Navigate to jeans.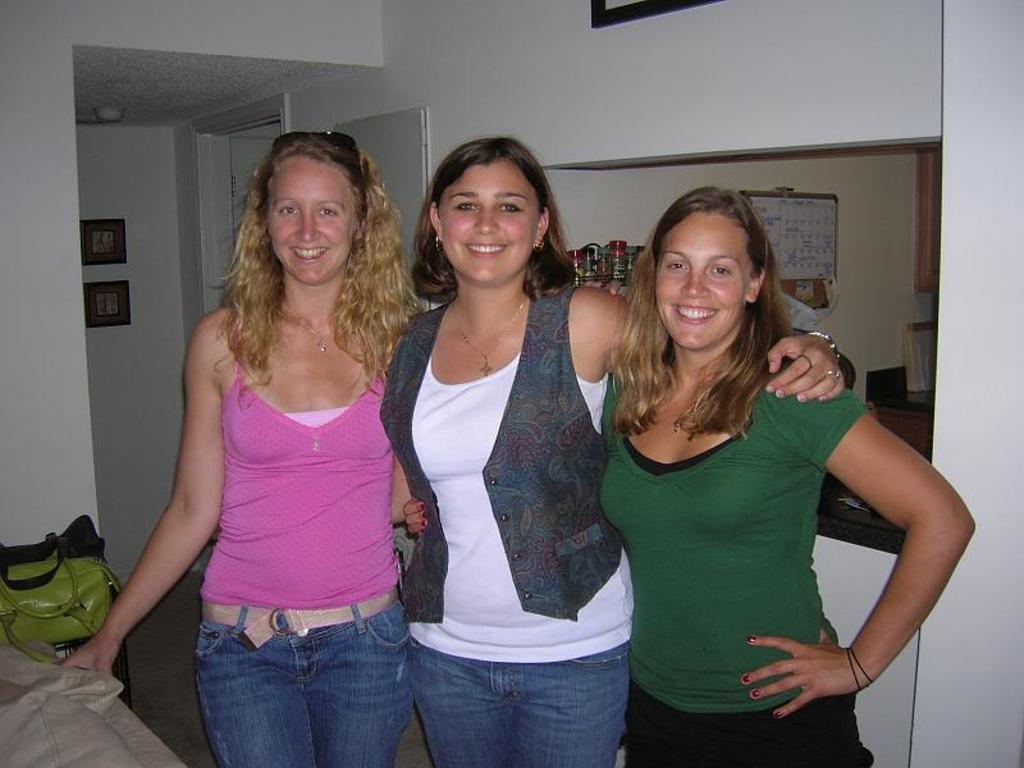
Navigation target: region(169, 609, 438, 767).
